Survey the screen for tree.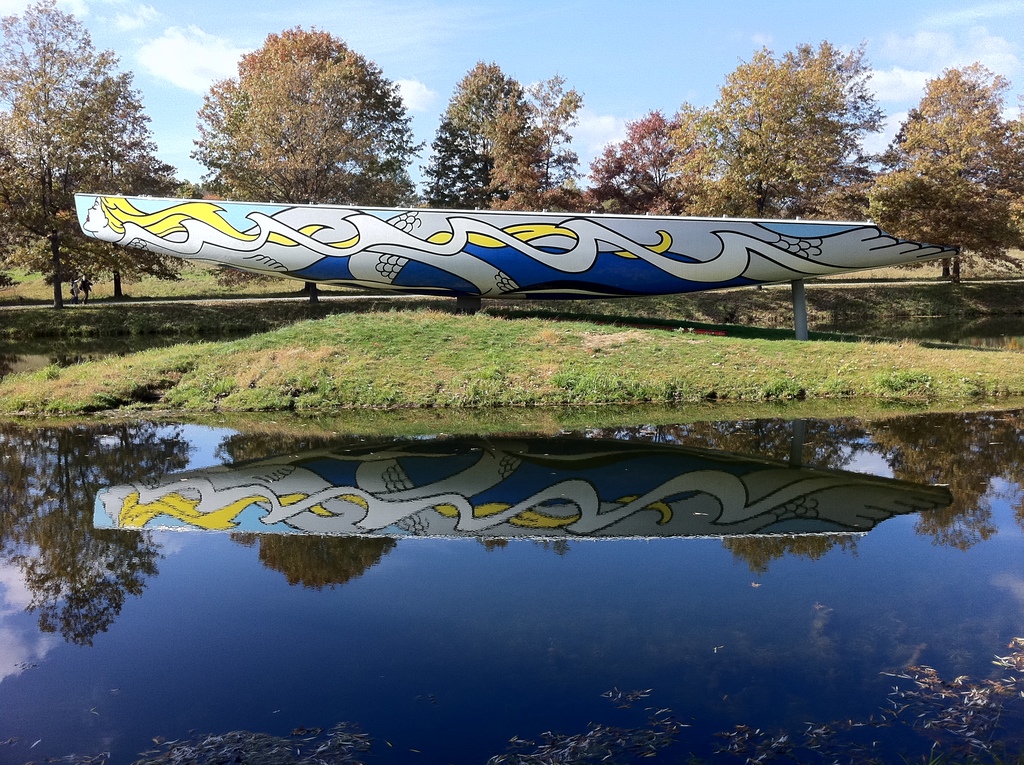
Survey found: bbox=(183, 15, 419, 301).
